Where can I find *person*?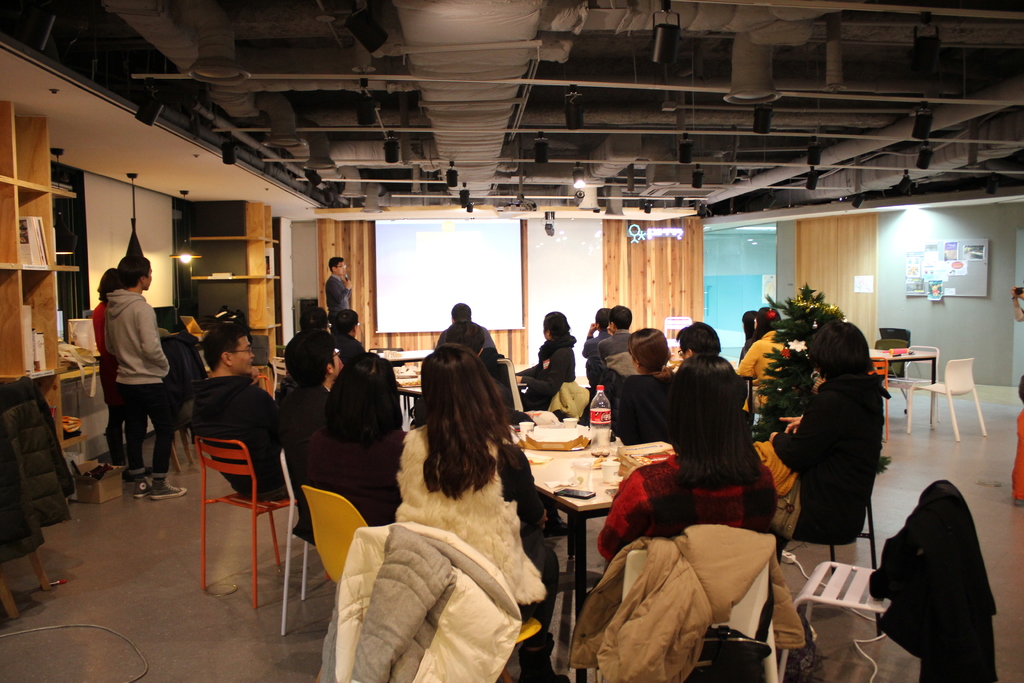
You can find it at region(433, 298, 502, 381).
